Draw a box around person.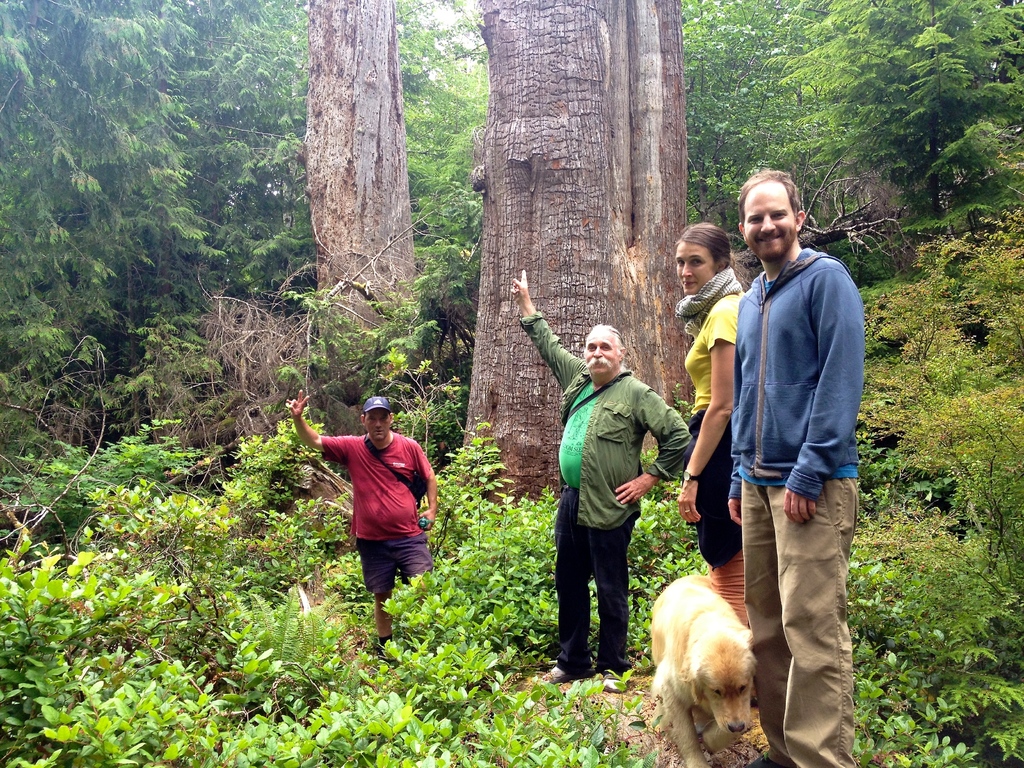
pyautogui.locateOnScreen(281, 387, 438, 644).
